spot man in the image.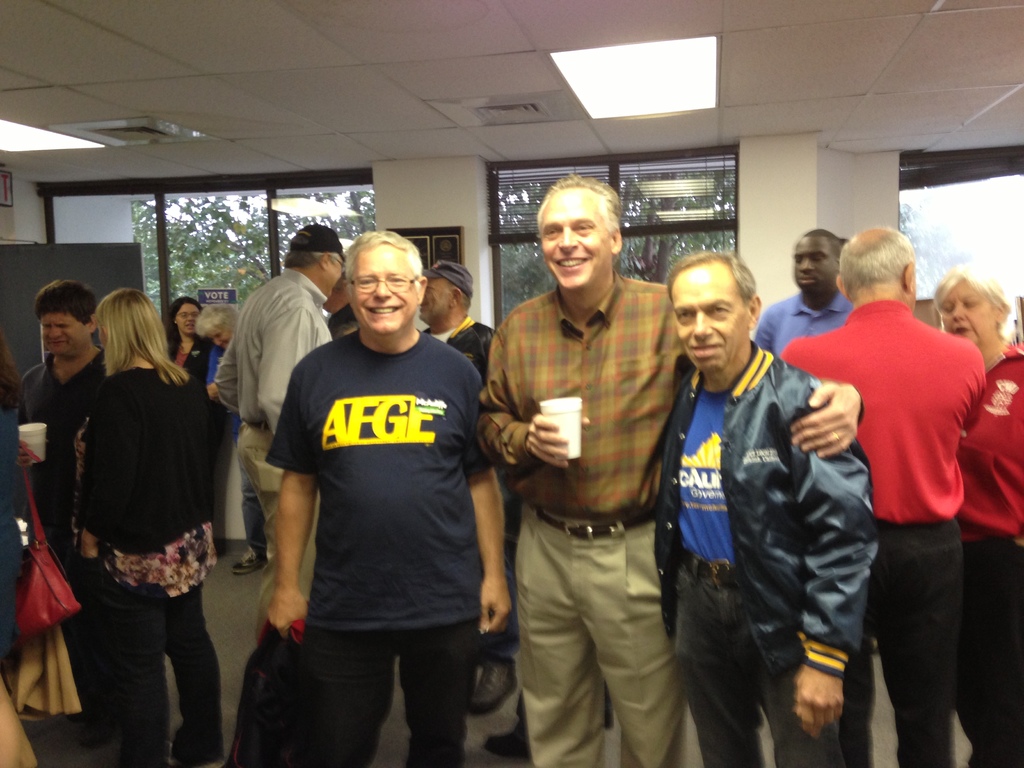
man found at select_region(241, 207, 506, 767).
